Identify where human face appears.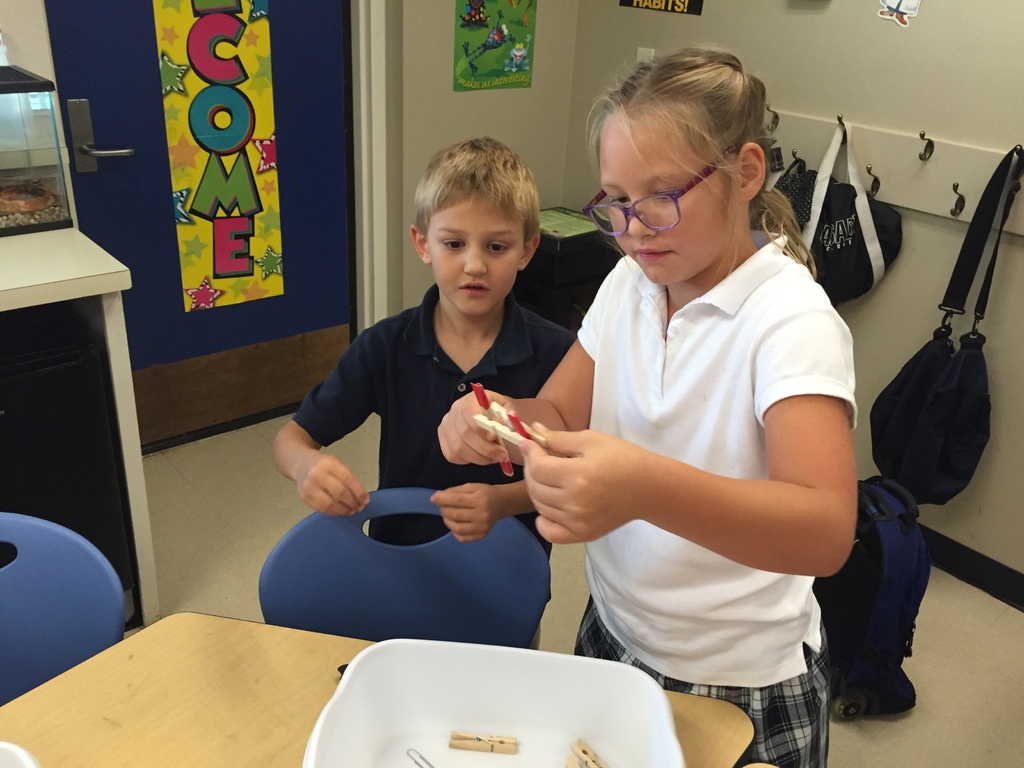
Appears at [424, 186, 522, 319].
